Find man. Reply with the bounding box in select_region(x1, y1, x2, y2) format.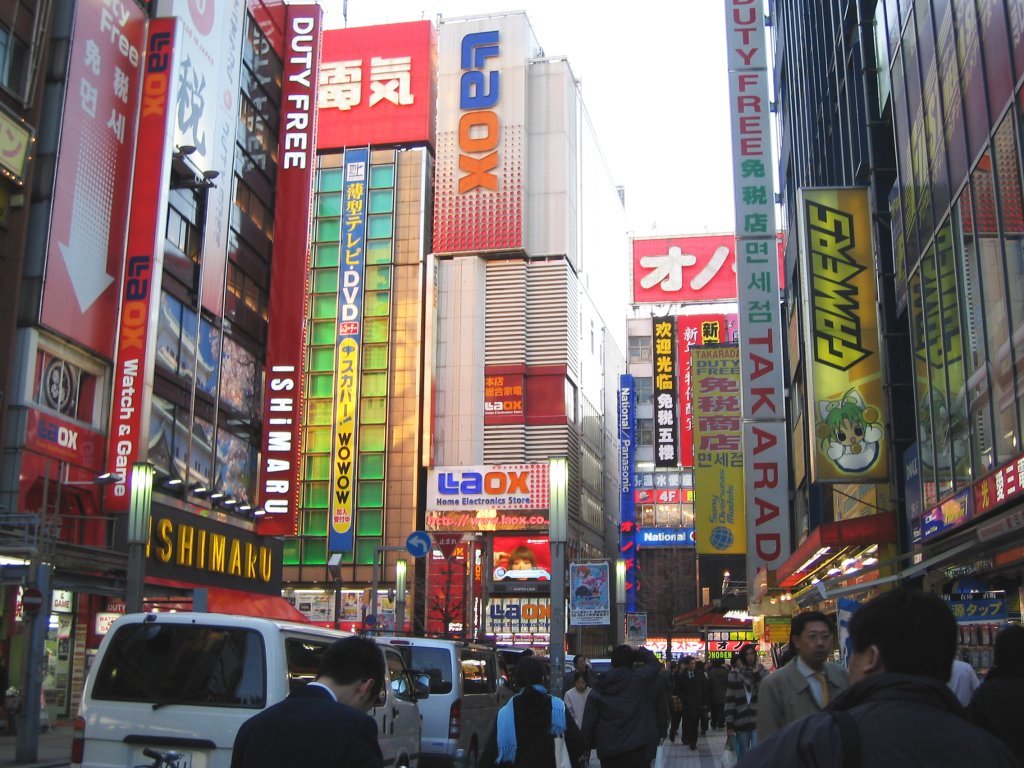
select_region(576, 642, 668, 767).
